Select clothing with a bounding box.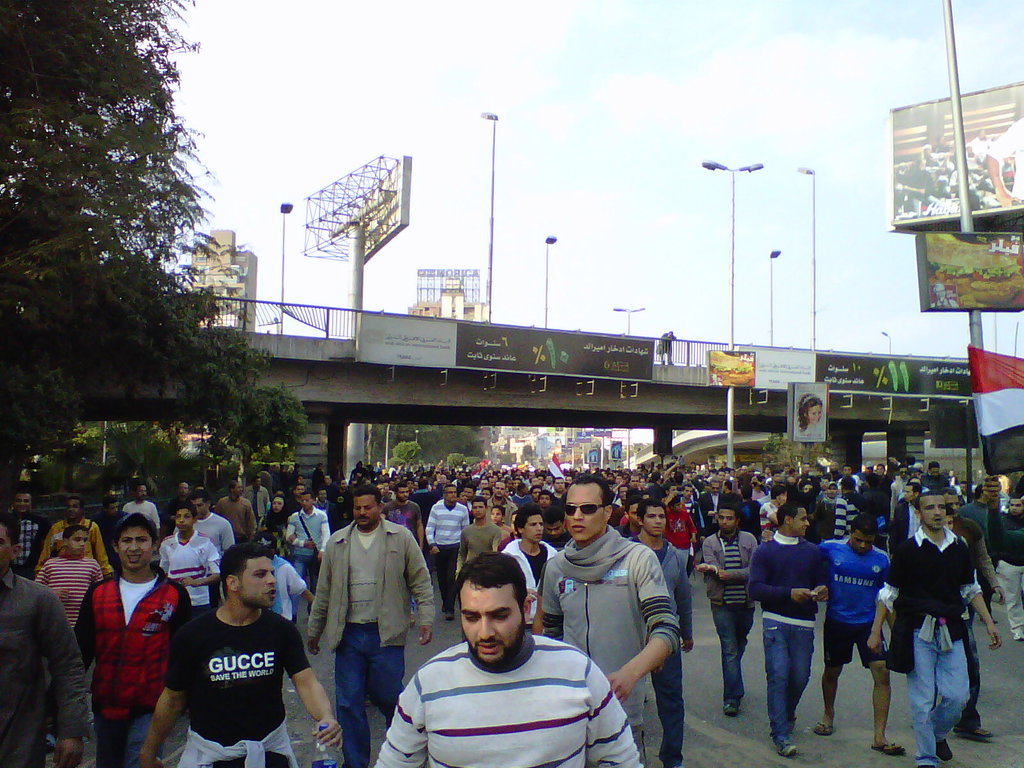
bbox=[818, 536, 886, 660].
